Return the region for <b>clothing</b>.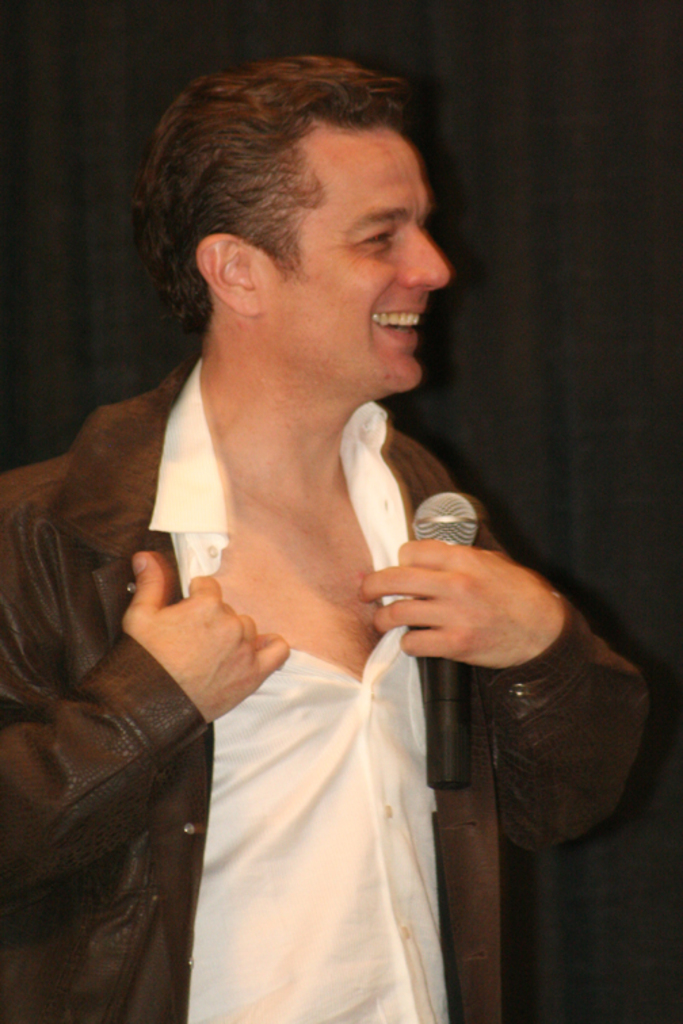
<bbox>49, 210, 534, 1023</bbox>.
